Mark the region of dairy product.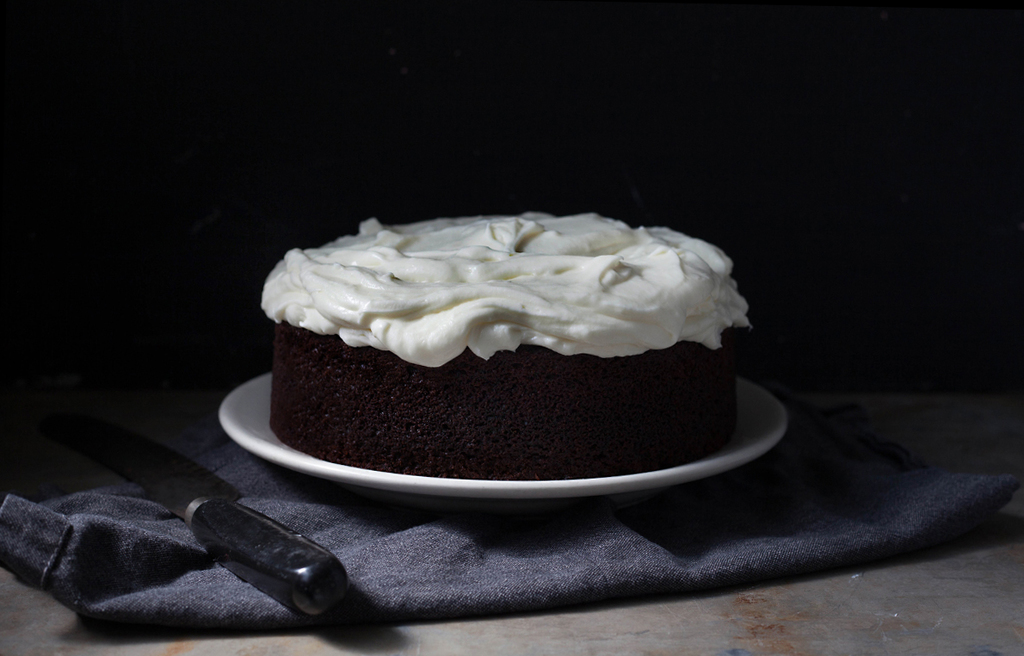
Region: bbox=(255, 210, 755, 373).
